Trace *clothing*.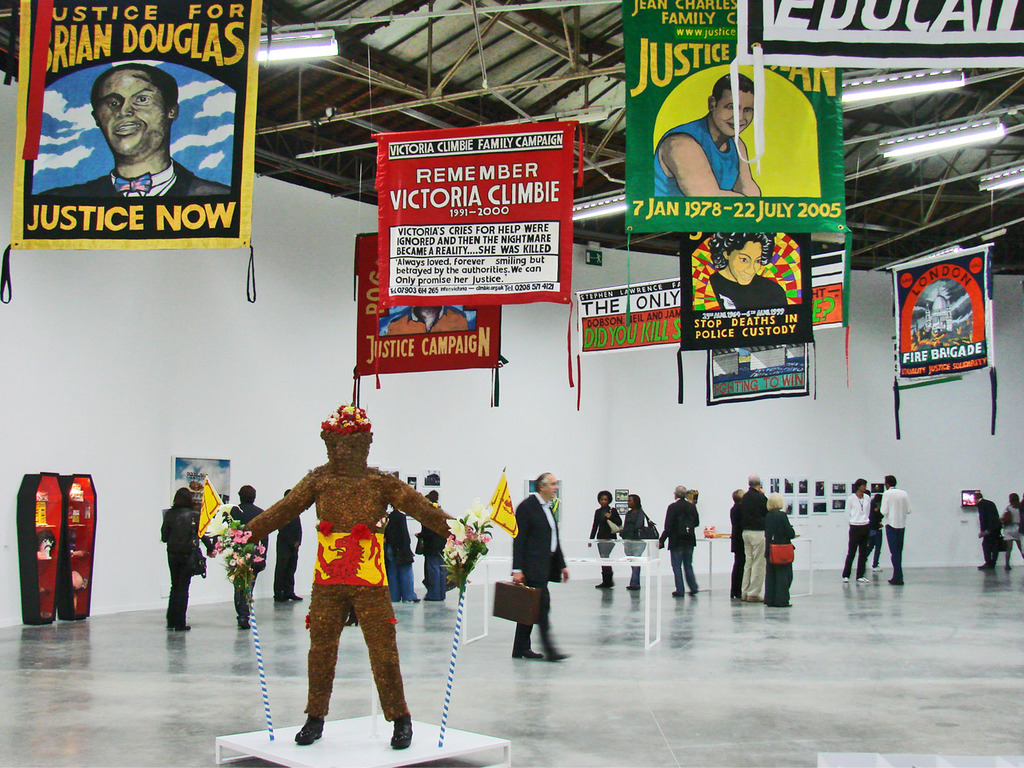
Traced to bbox(508, 492, 568, 660).
